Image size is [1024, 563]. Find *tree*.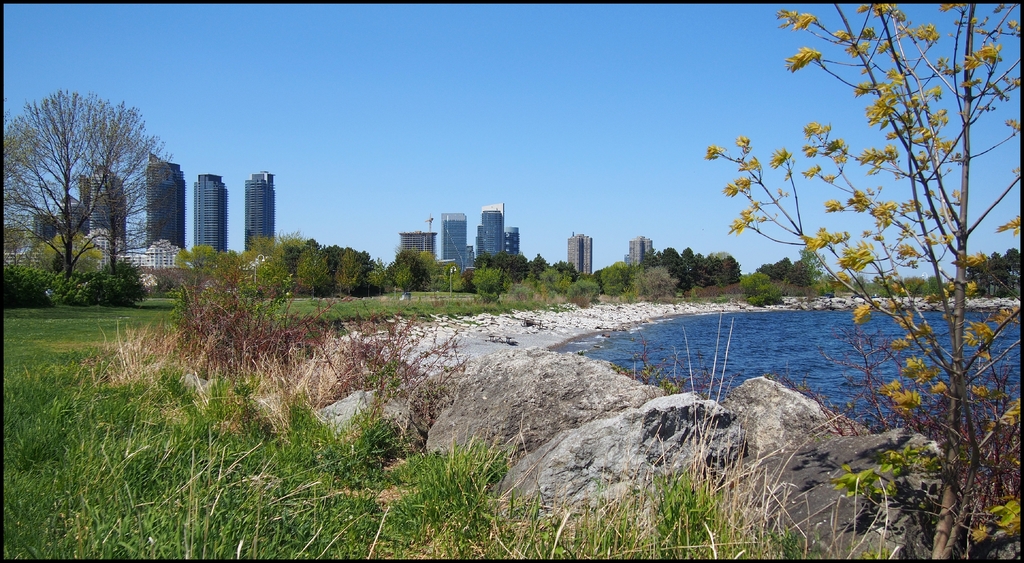
box=[755, 256, 806, 280].
